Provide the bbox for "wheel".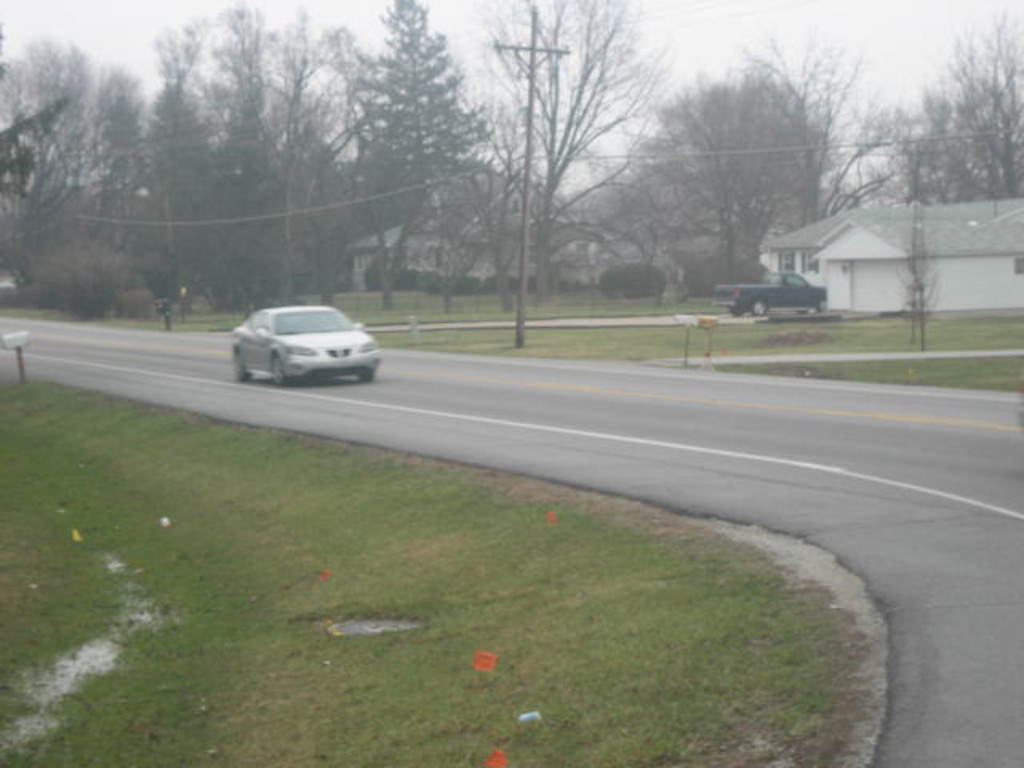
x1=752, y1=299, x2=770, y2=318.
